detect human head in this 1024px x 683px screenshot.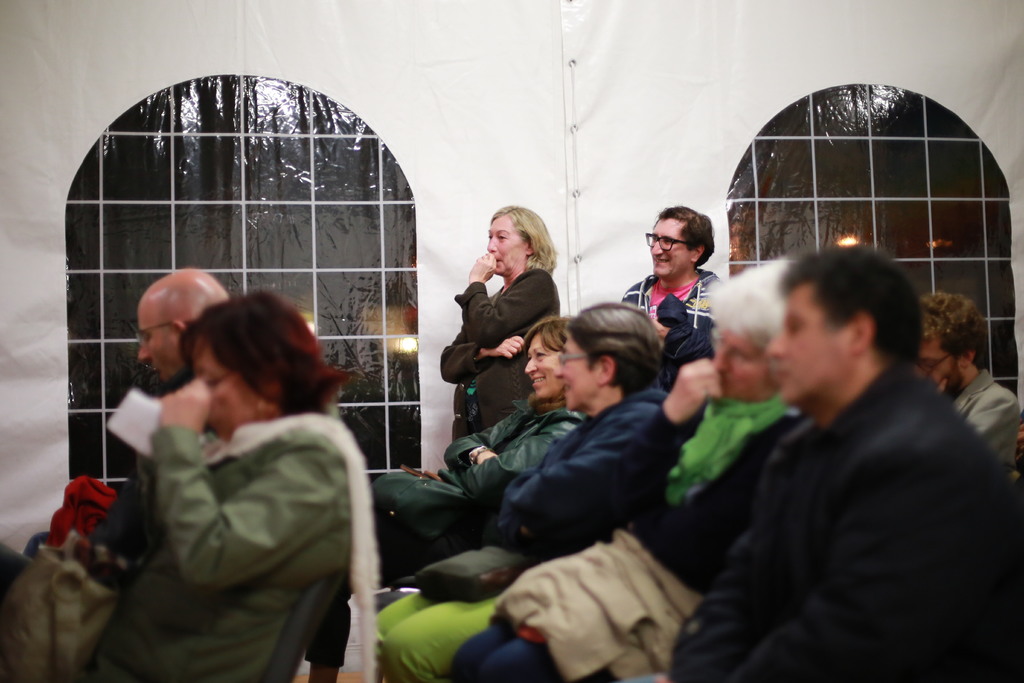
Detection: bbox=(520, 315, 573, 407).
